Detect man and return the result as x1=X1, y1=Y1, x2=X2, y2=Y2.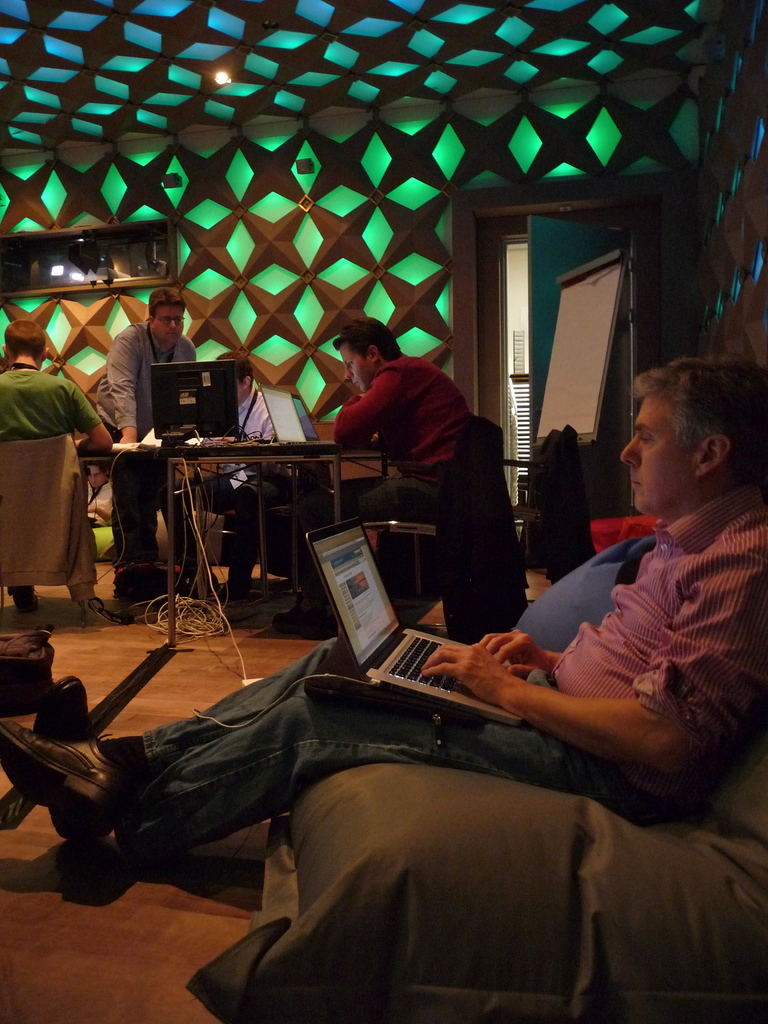
x1=0, y1=346, x2=767, y2=860.
